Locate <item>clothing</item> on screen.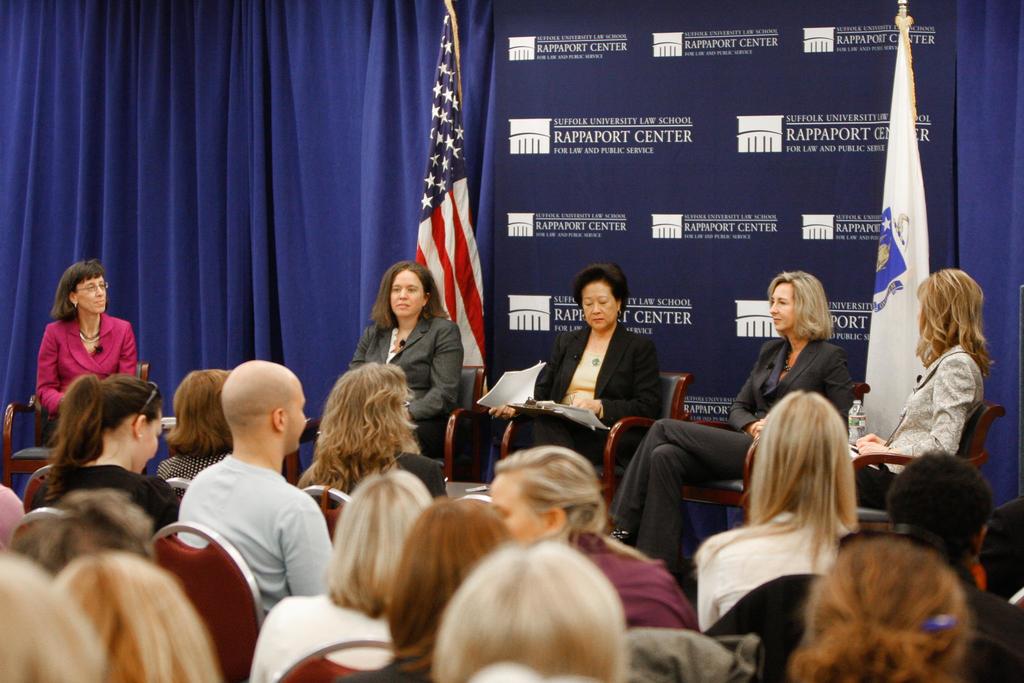
On screen at rect(612, 334, 859, 567).
